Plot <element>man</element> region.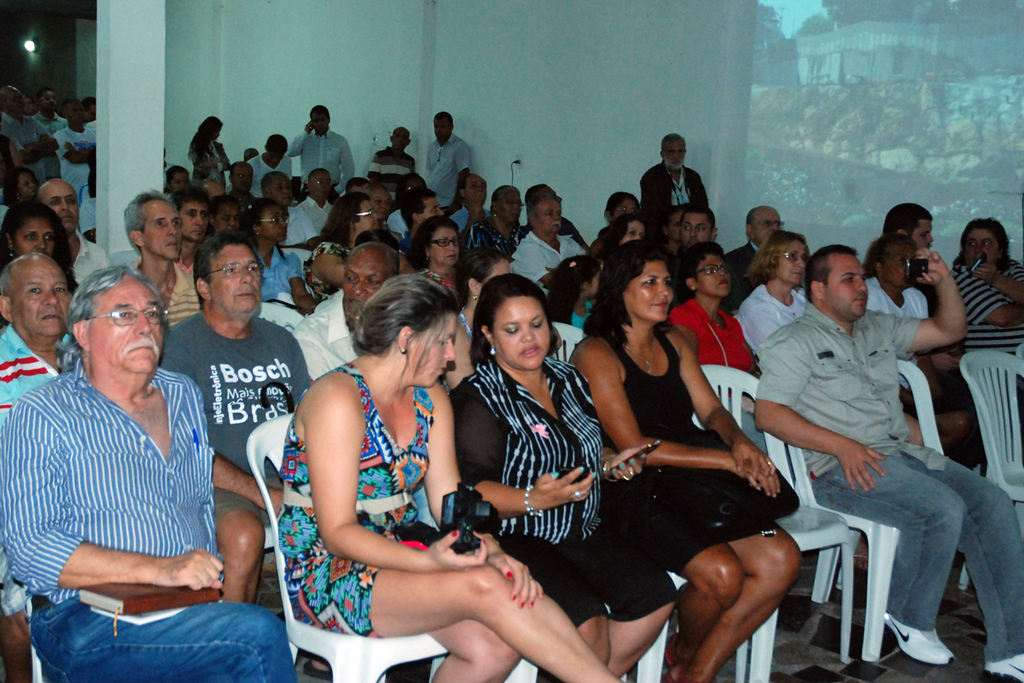
Plotted at Rect(38, 174, 111, 290).
